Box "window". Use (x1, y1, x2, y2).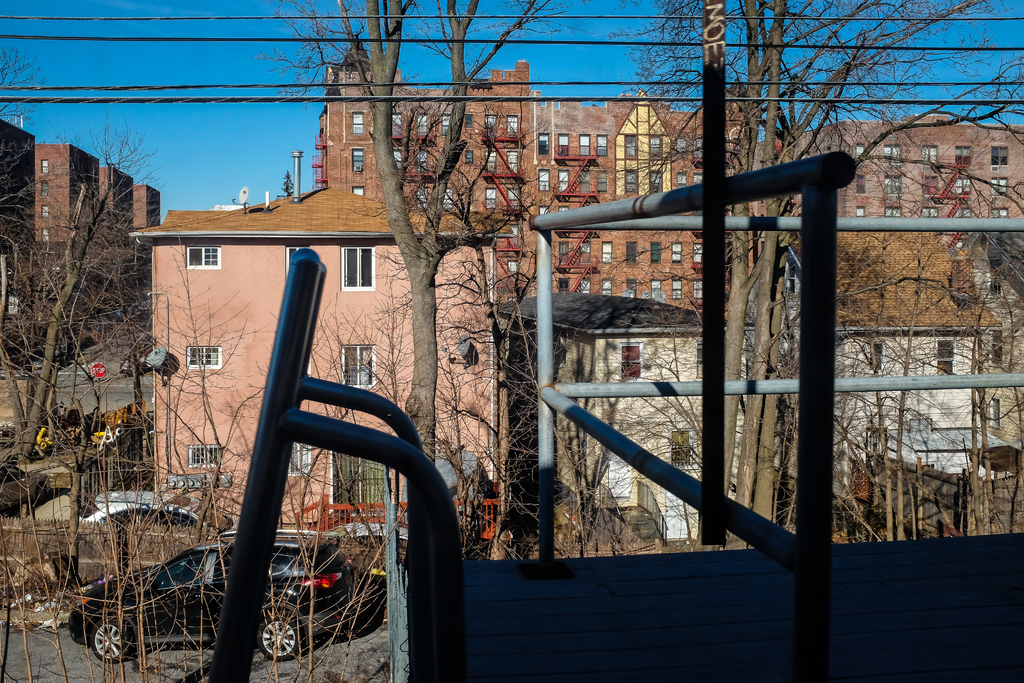
(342, 342, 378, 388).
